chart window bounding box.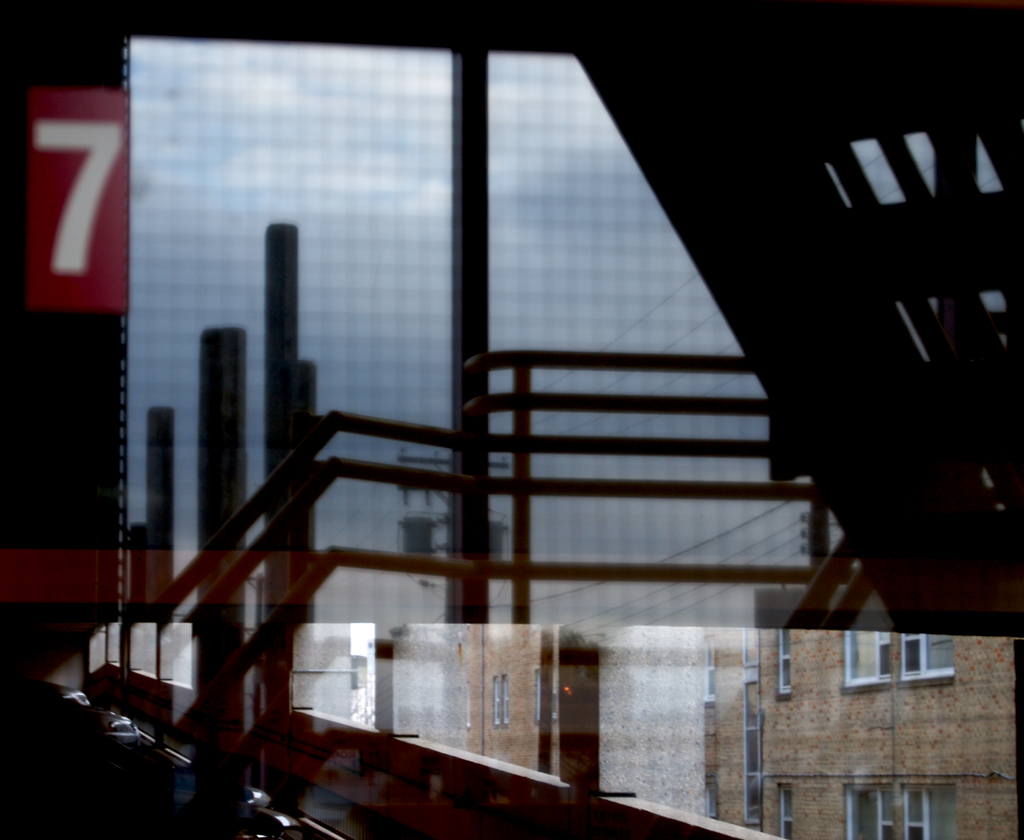
Charted: <bbox>774, 631, 790, 699</bbox>.
